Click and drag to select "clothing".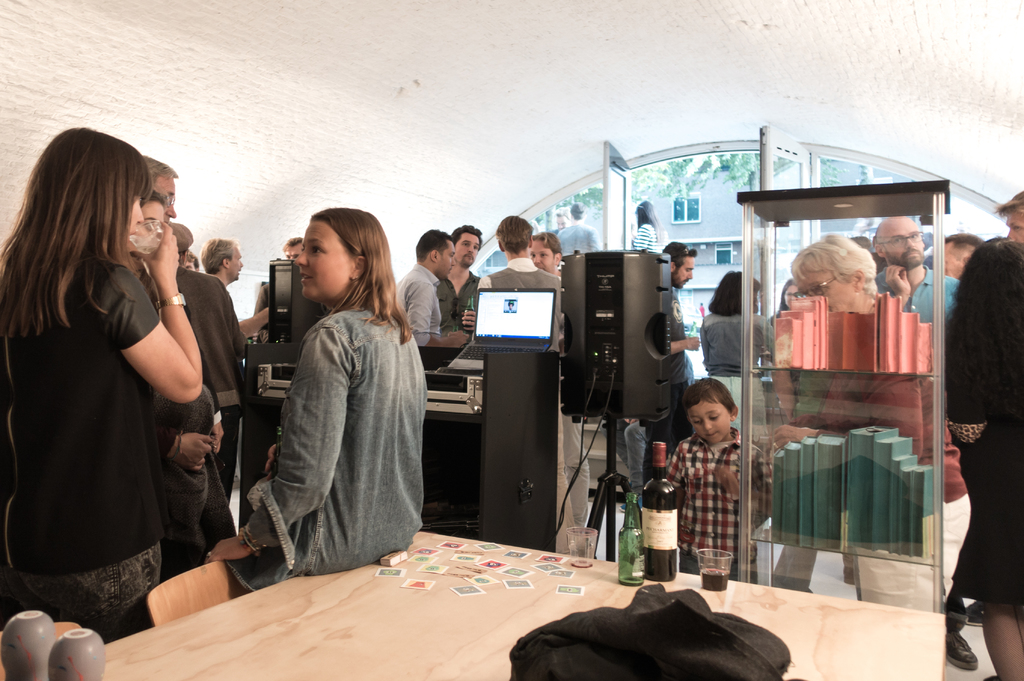
Selection: <bbox>549, 225, 557, 238</bbox>.
